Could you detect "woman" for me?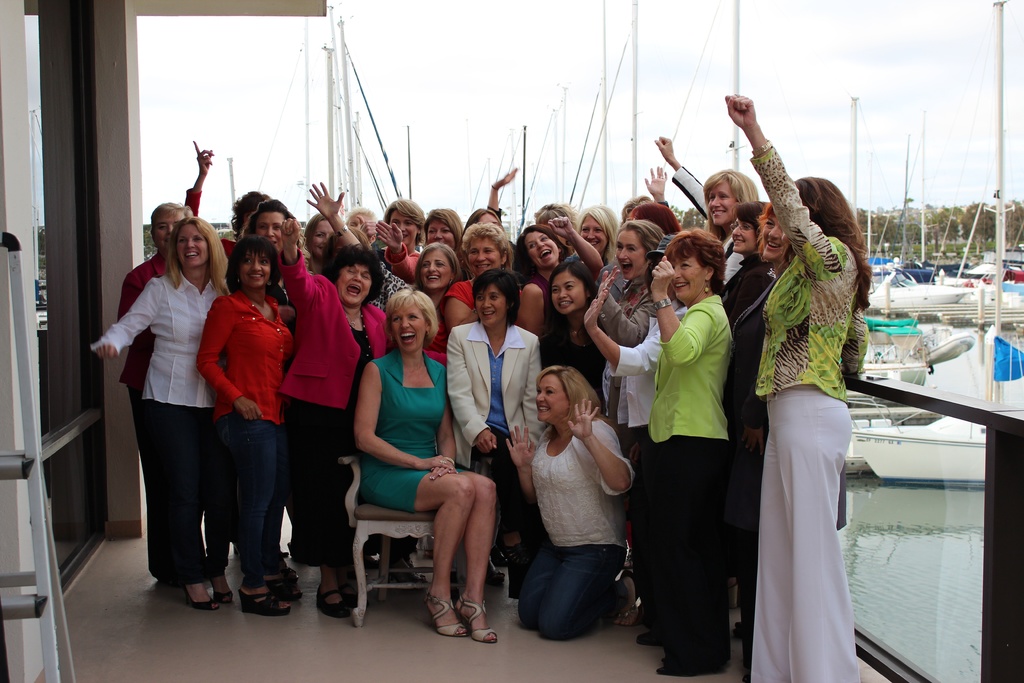
Detection result: 367 204 471 278.
